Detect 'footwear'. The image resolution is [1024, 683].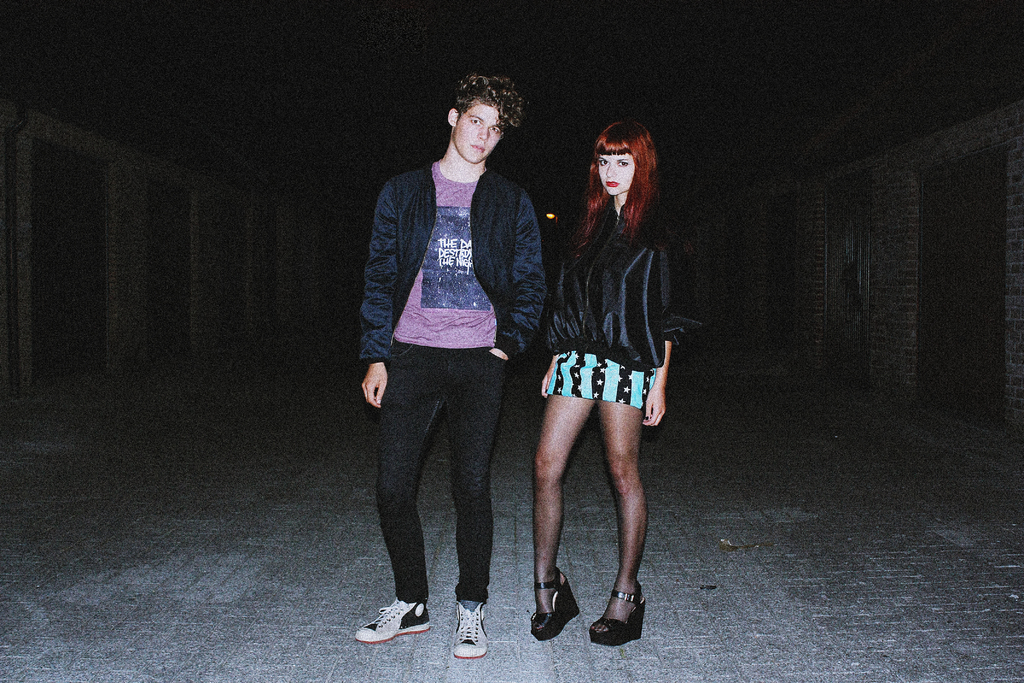
587:579:648:650.
